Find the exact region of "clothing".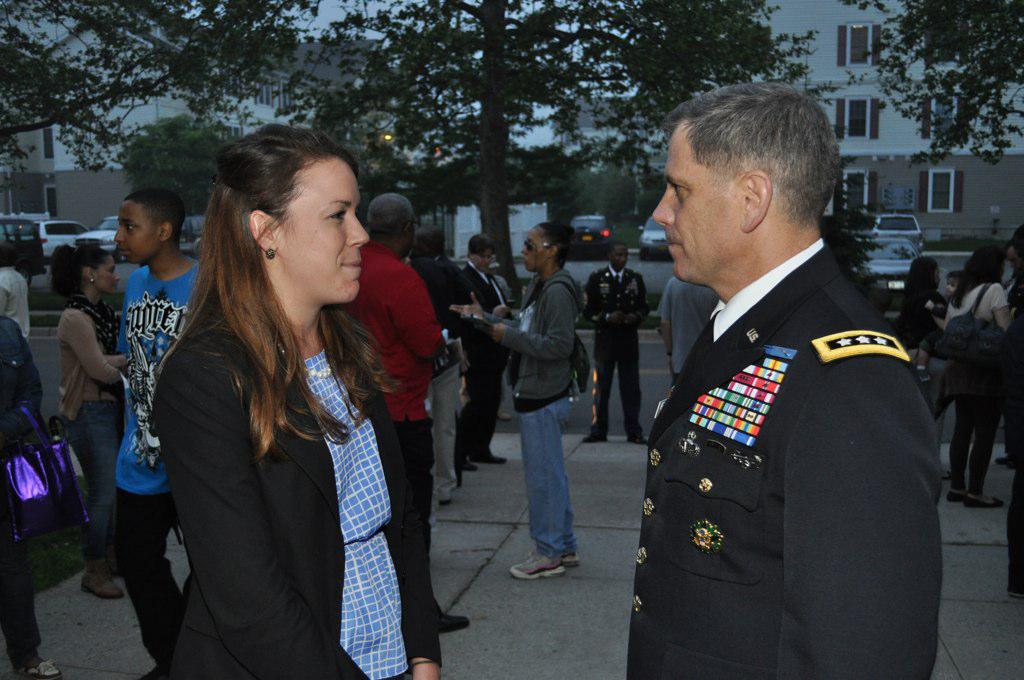
Exact region: bbox(57, 297, 122, 567).
